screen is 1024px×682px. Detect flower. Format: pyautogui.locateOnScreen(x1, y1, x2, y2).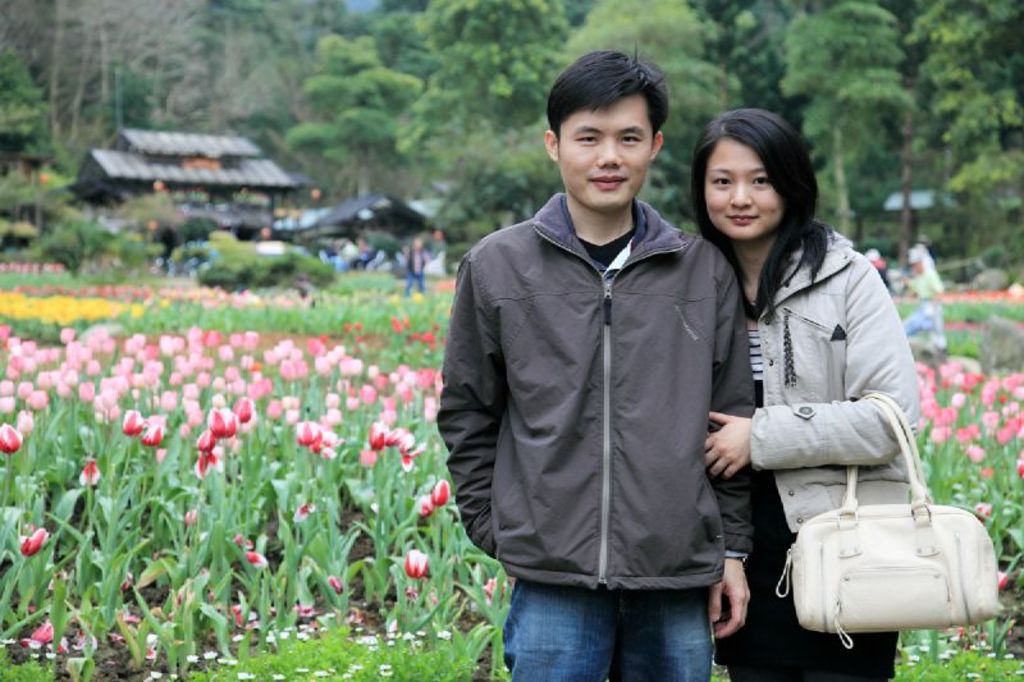
pyautogui.locateOnScreen(18, 531, 46, 559).
